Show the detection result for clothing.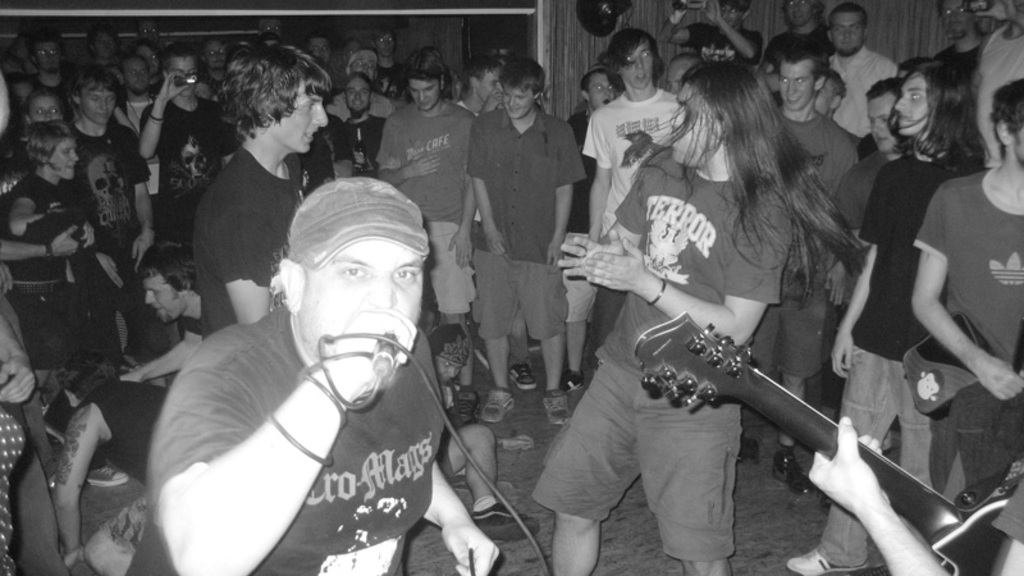
(left=932, top=33, right=987, bottom=81).
